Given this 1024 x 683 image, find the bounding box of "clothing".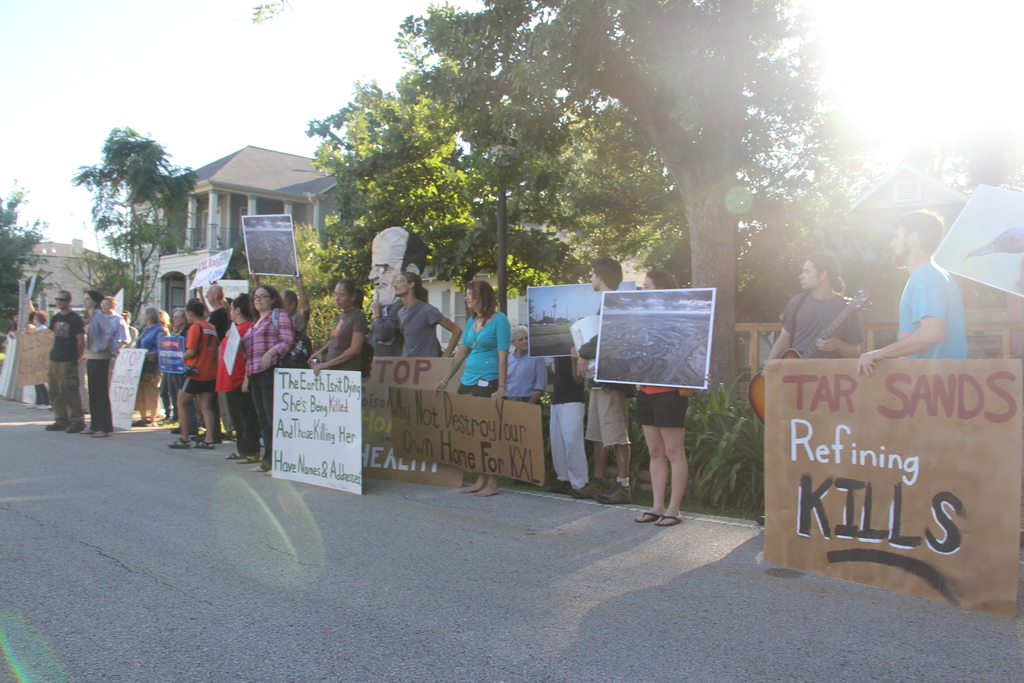
246,302,292,464.
